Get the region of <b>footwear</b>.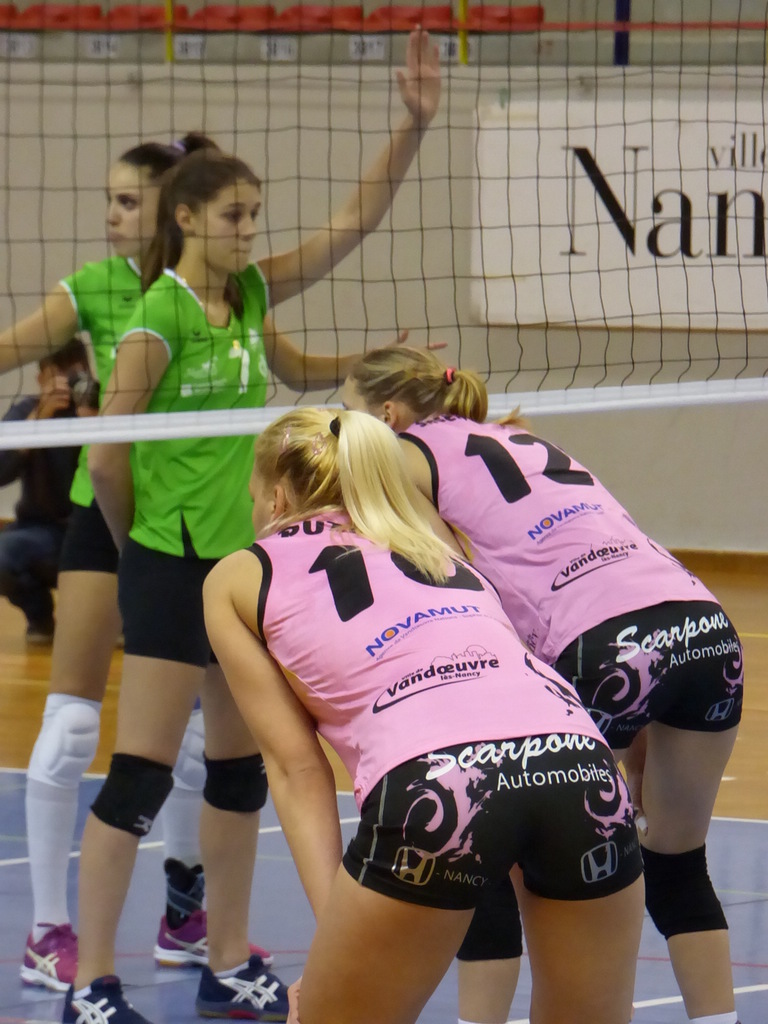
region(186, 940, 276, 1014).
